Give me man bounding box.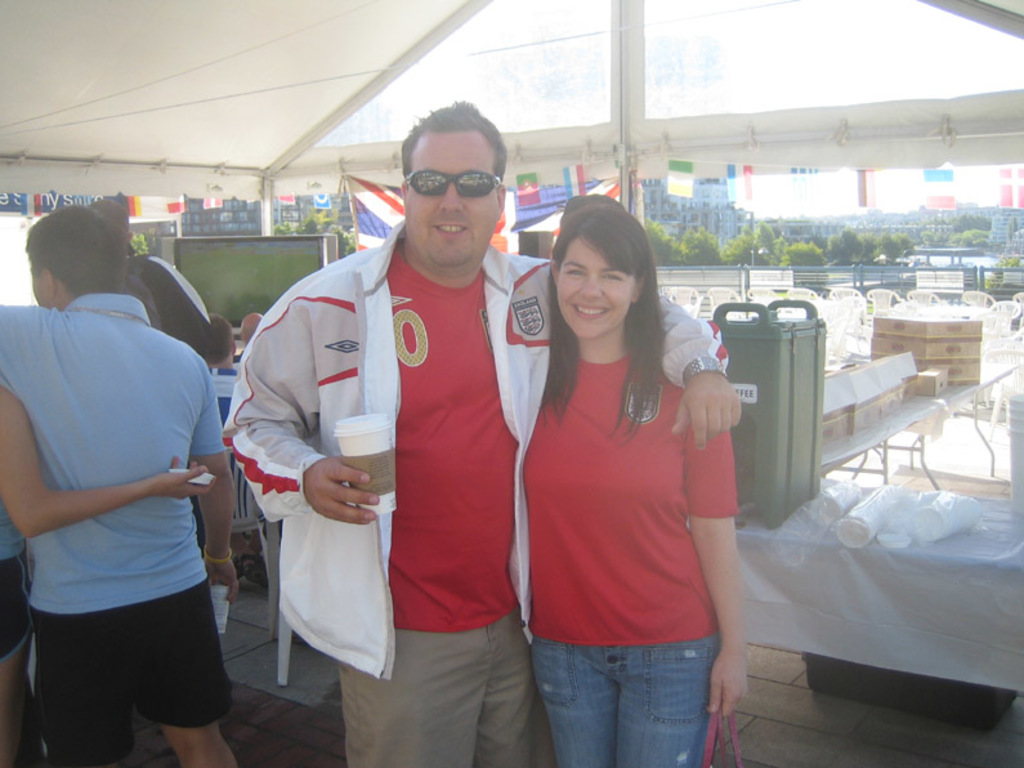
BBox(220, 99, 747, 767).
